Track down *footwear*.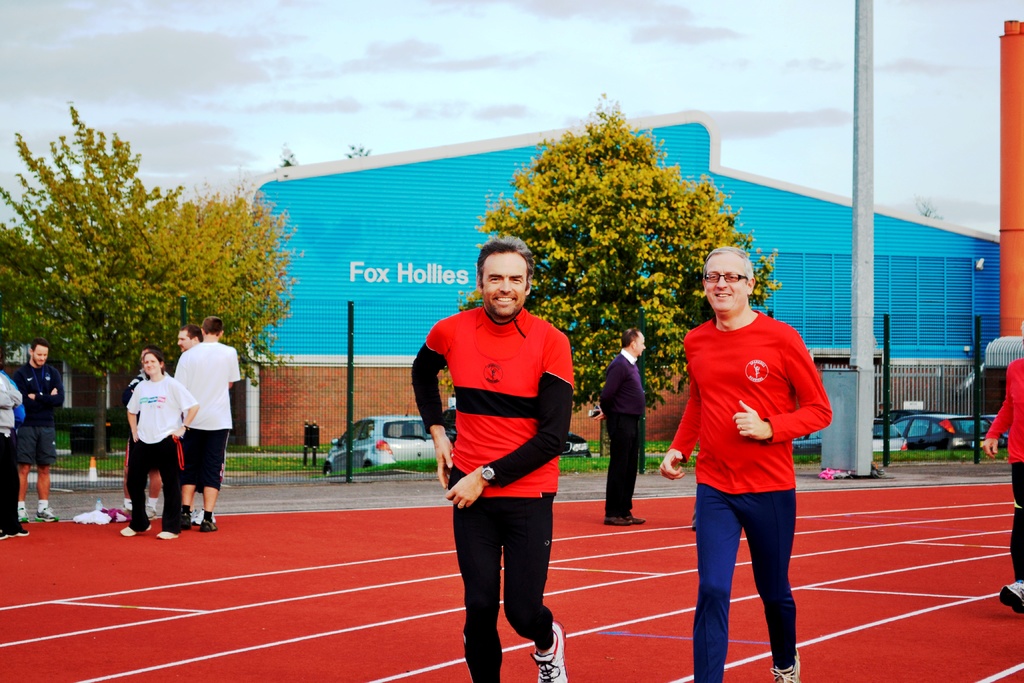
Tracked to bbox=(34, 506, 58, 523).
